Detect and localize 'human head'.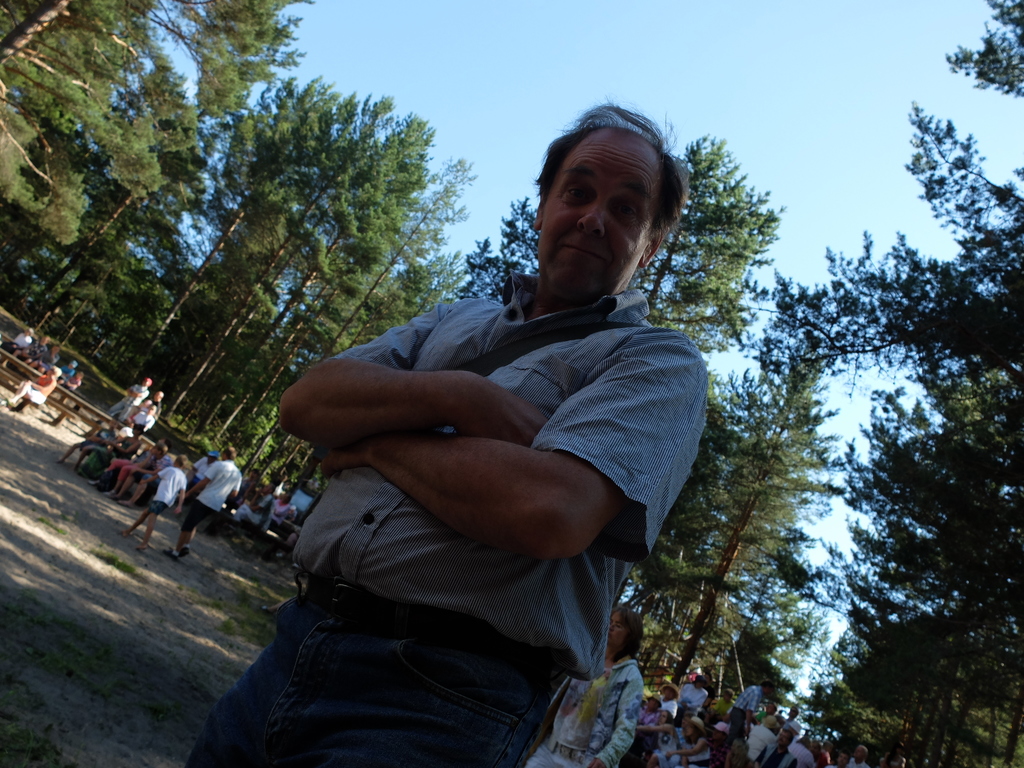
Localized at (152,387,168,402).
